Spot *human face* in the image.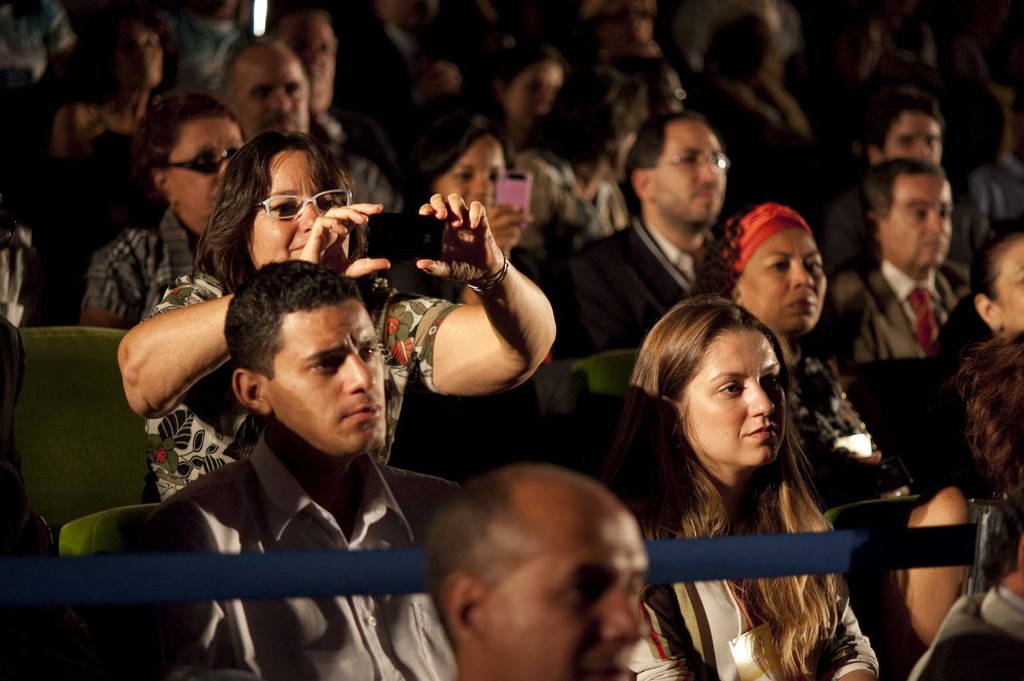
*human face* found at x1=246 y1=152 x2=353 y2=258.
